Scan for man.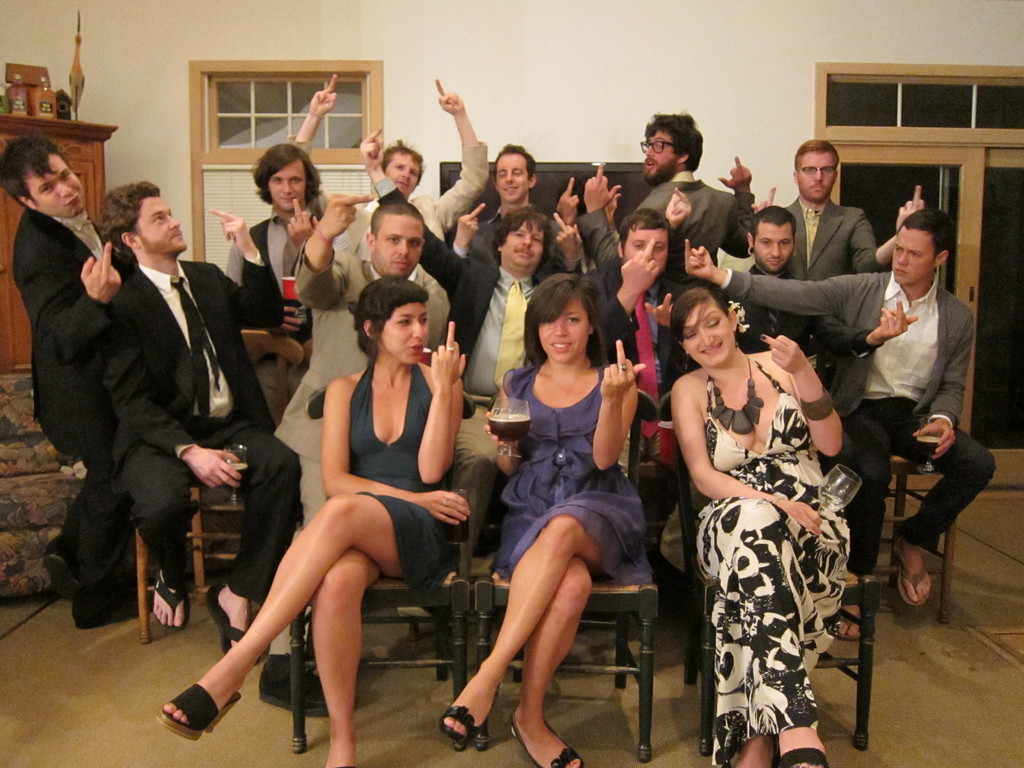
Scan result: <bbox>721, 205, 922, 390</bbox>.
